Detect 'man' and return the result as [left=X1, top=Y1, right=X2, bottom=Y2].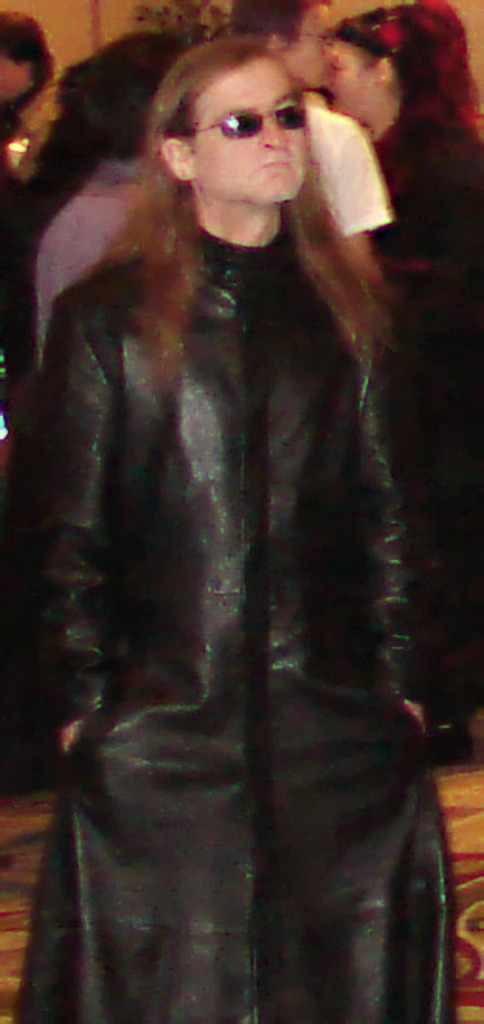
[left=225, top=0, right=400, bottom=290].
